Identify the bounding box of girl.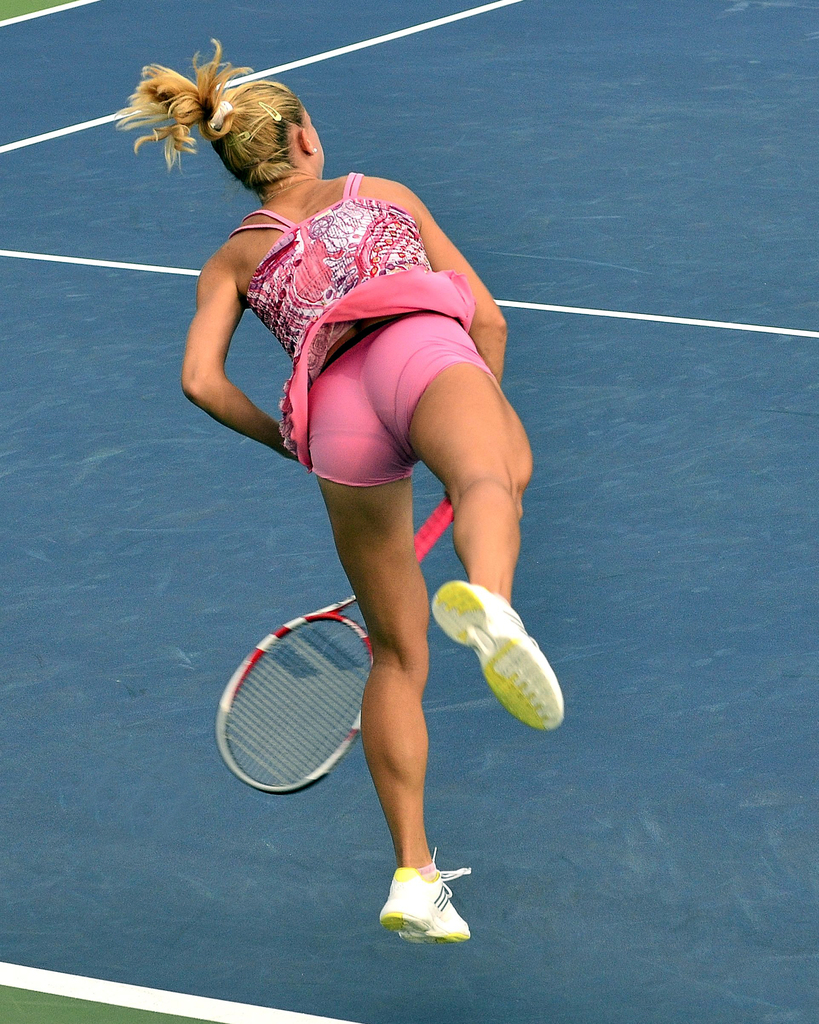
[x1=106, y1=29, x2=569, y2=948].
